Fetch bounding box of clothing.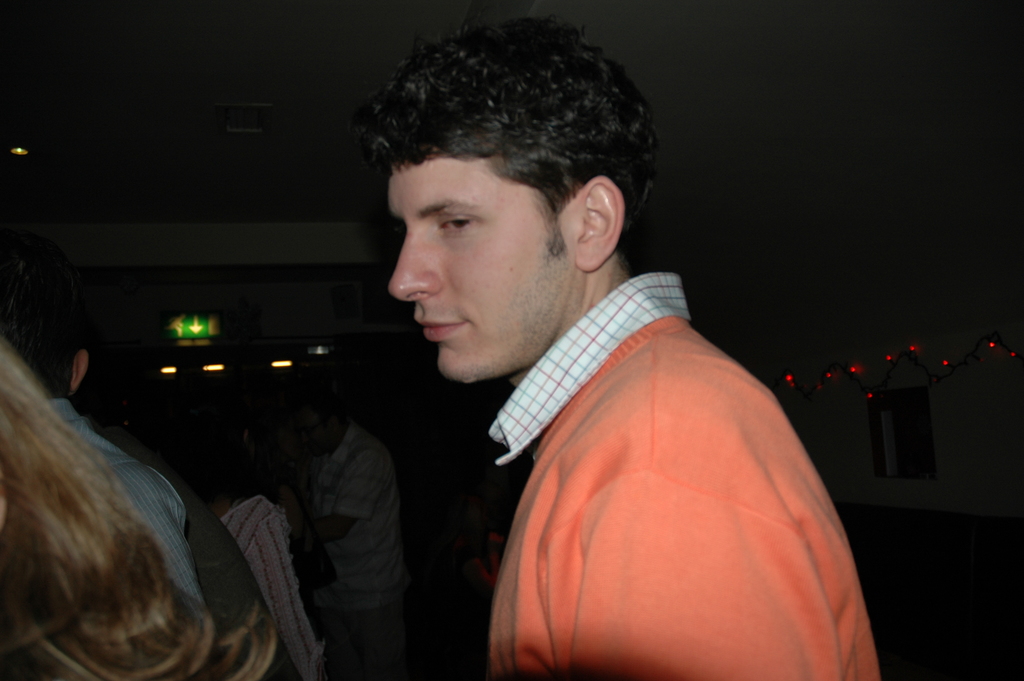
Bbox: {"x1": 445, "y1": 242, "x2": 865, "y2": 668}.
